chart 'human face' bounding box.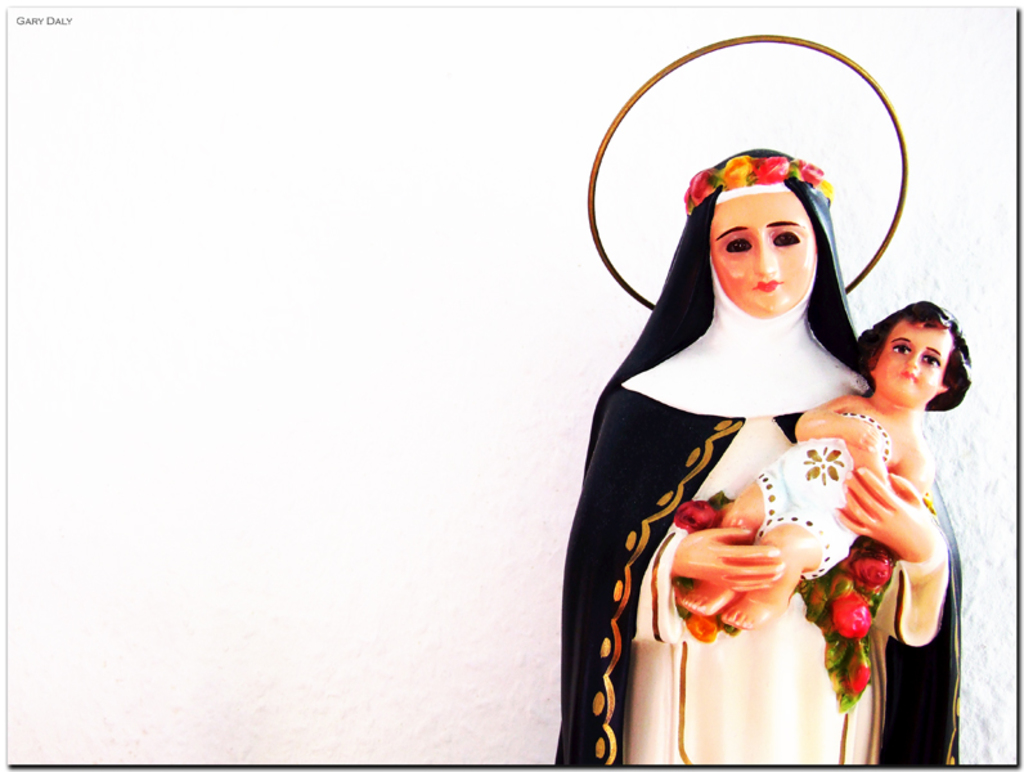
Charted: pyautogui.locateOnScreen(702, 185, 823, 319).
